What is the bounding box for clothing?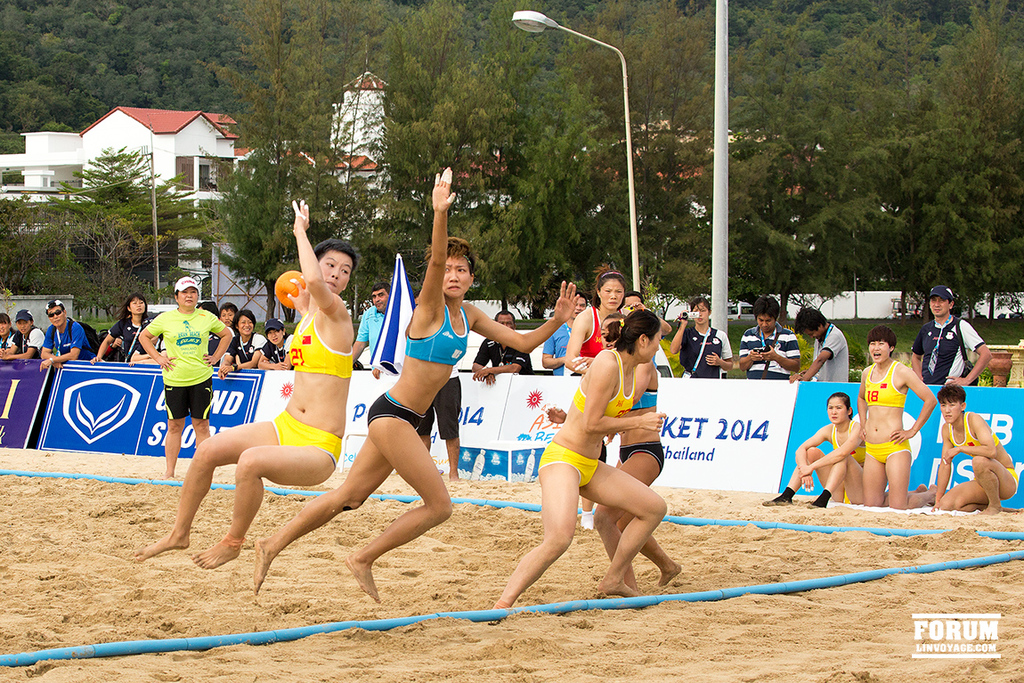
(370,391,427,427).
